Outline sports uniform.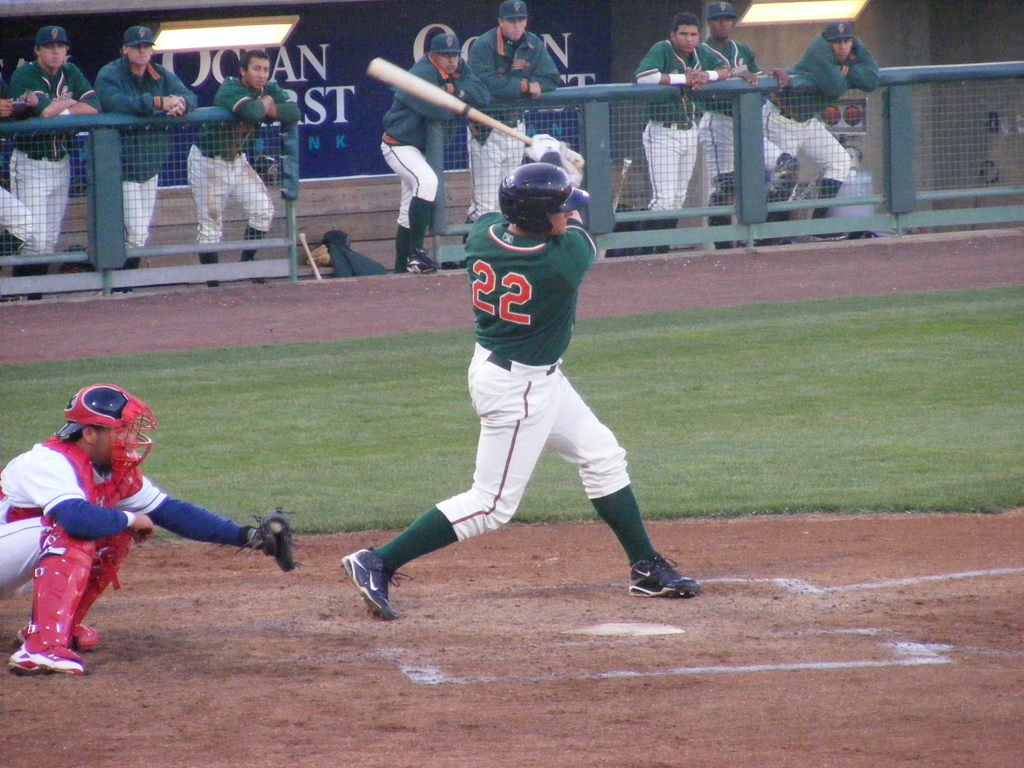
Outline: BBox(348, 137, 700, 617).
